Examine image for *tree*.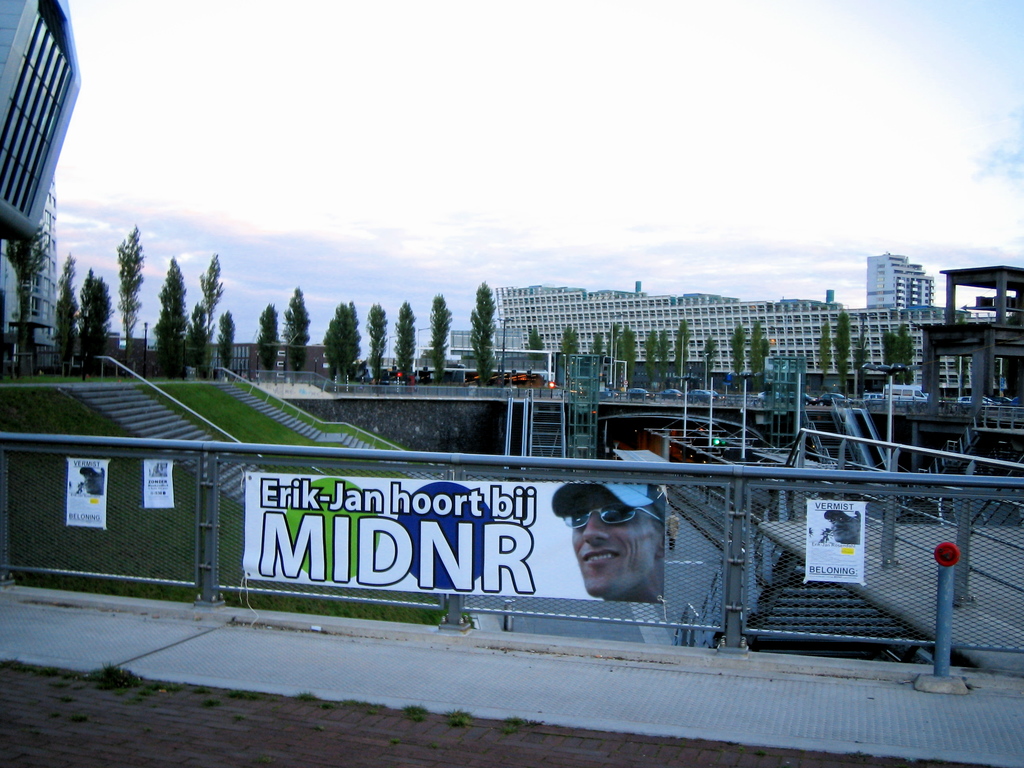
Examination result: bbox=[562, 331, 582, 355].
